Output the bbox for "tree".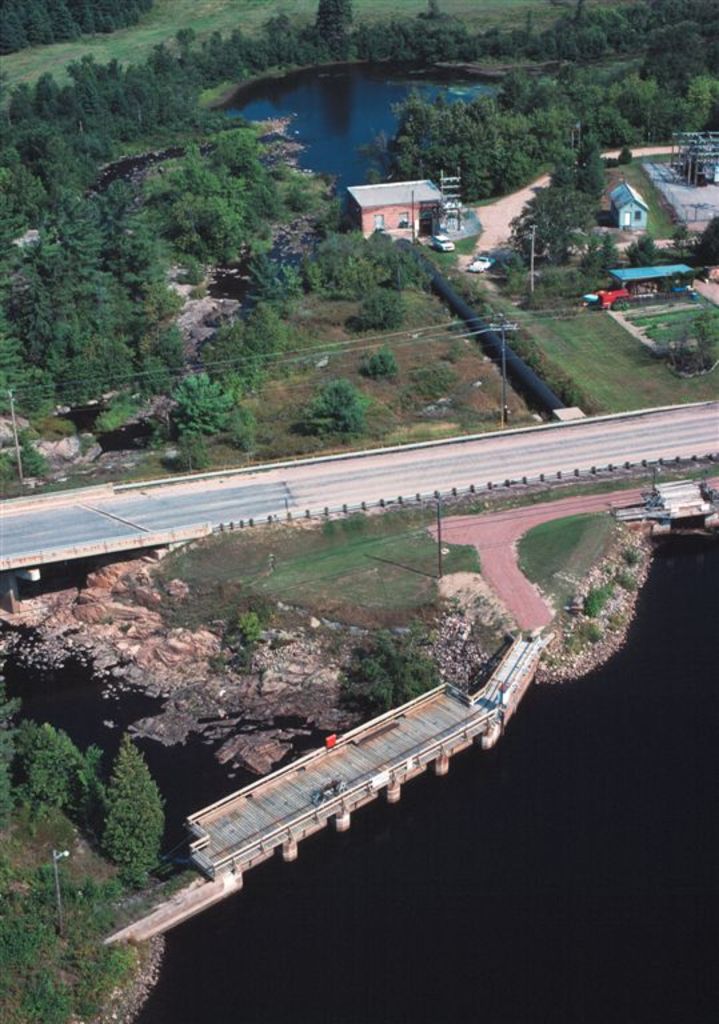
box=[579, 579, 626, 623].
